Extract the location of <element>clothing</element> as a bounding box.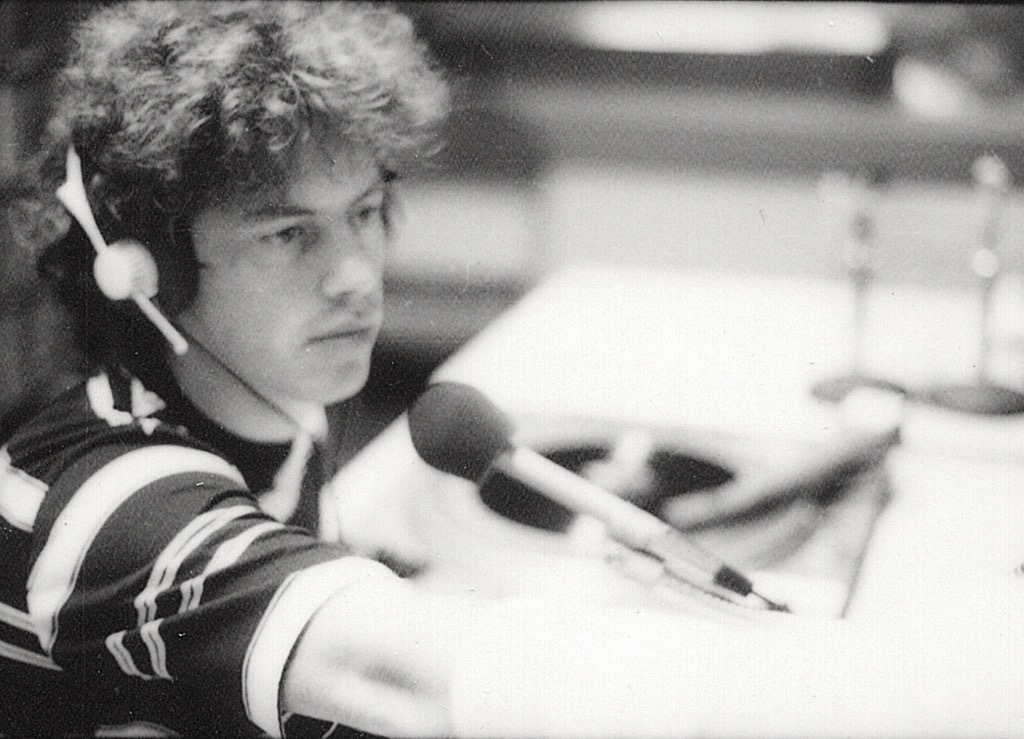
0, 347, 397, 738.
